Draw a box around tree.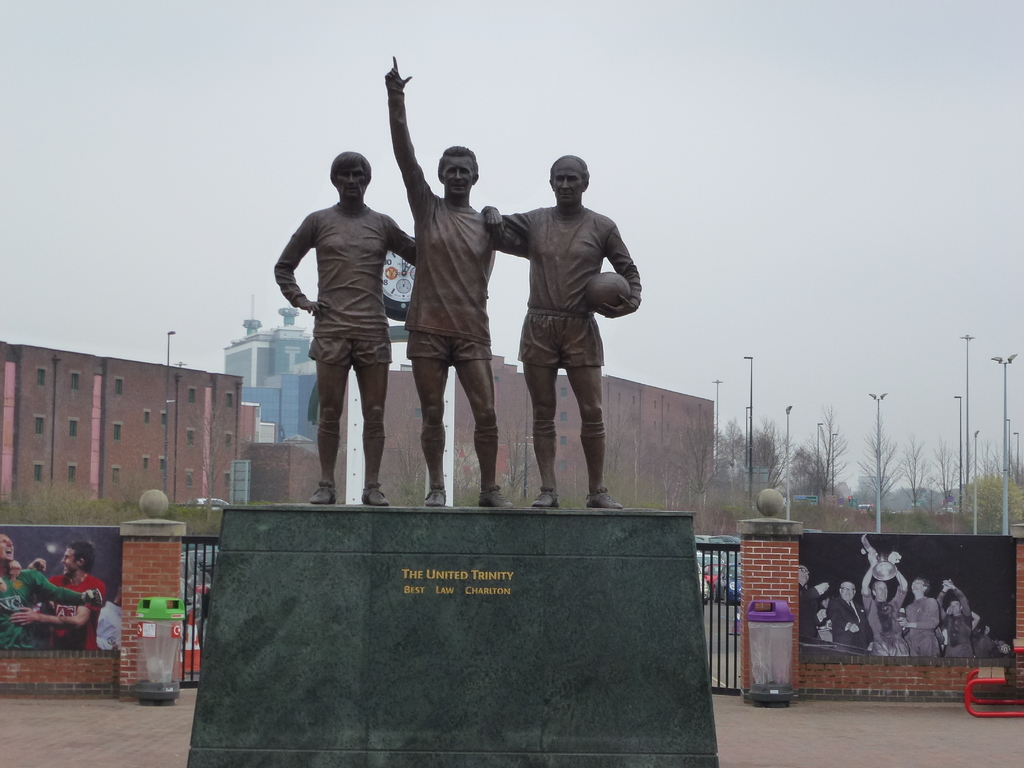
detection(0, 394, 228, 542).
